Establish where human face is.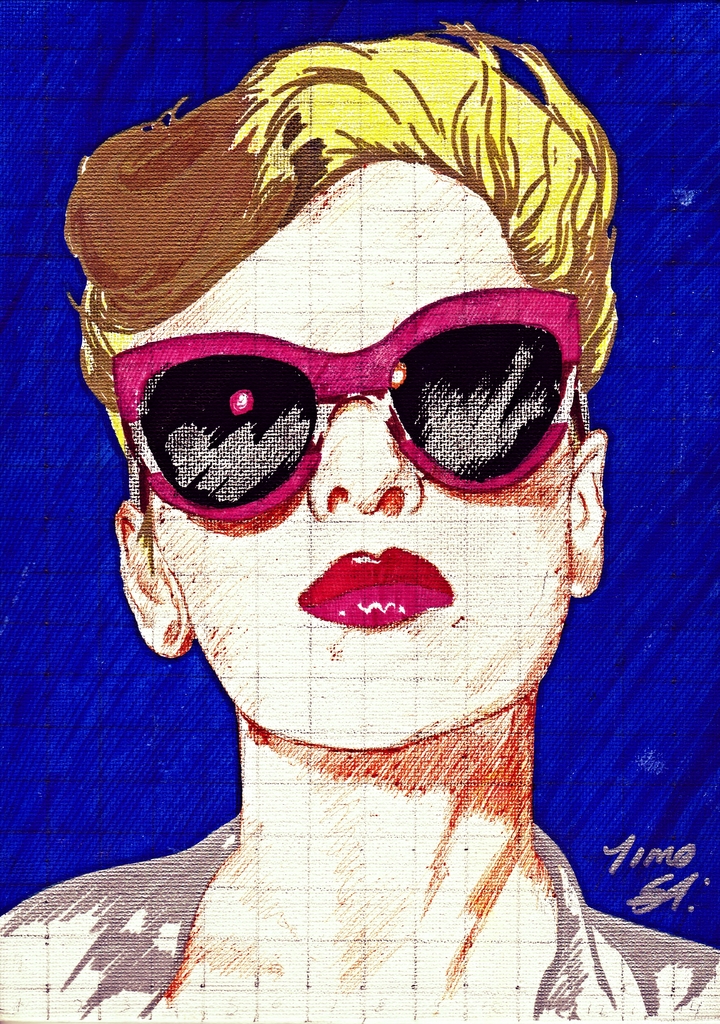
Established at box=[143, 154, 573, 753].
